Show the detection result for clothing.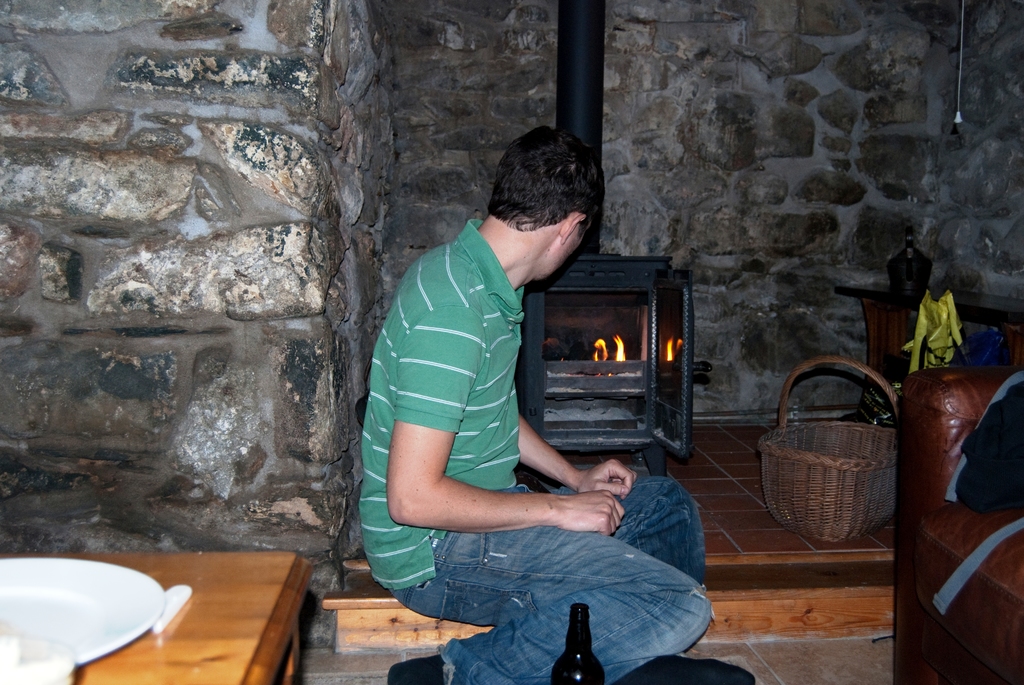
BBox(378, 266, 675, 628).
